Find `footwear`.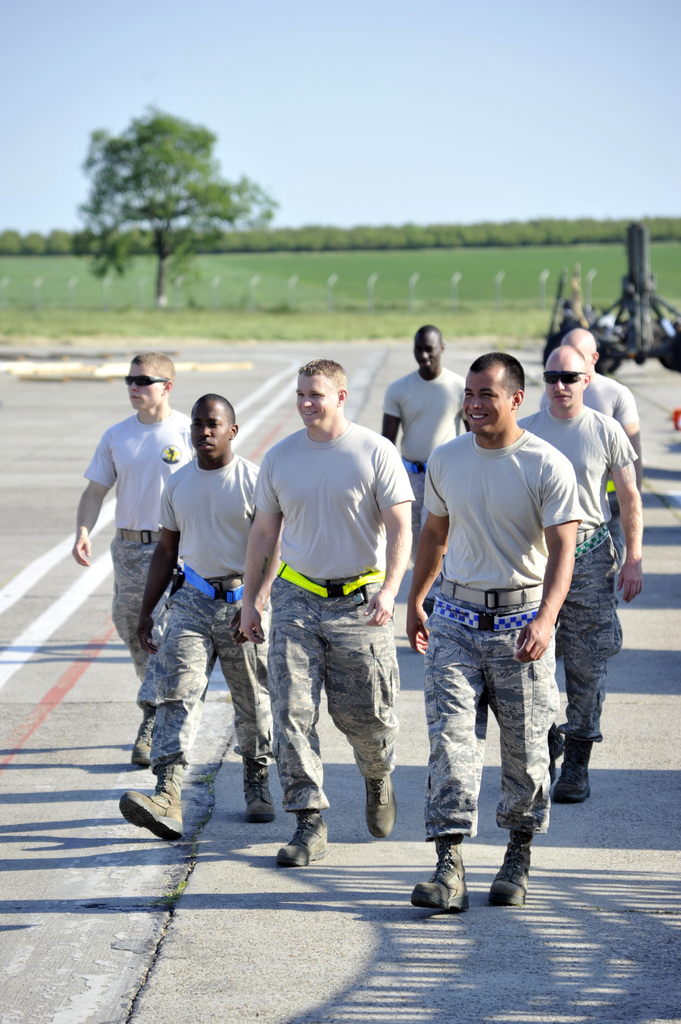
select_region(365, 780, 401, 836).
